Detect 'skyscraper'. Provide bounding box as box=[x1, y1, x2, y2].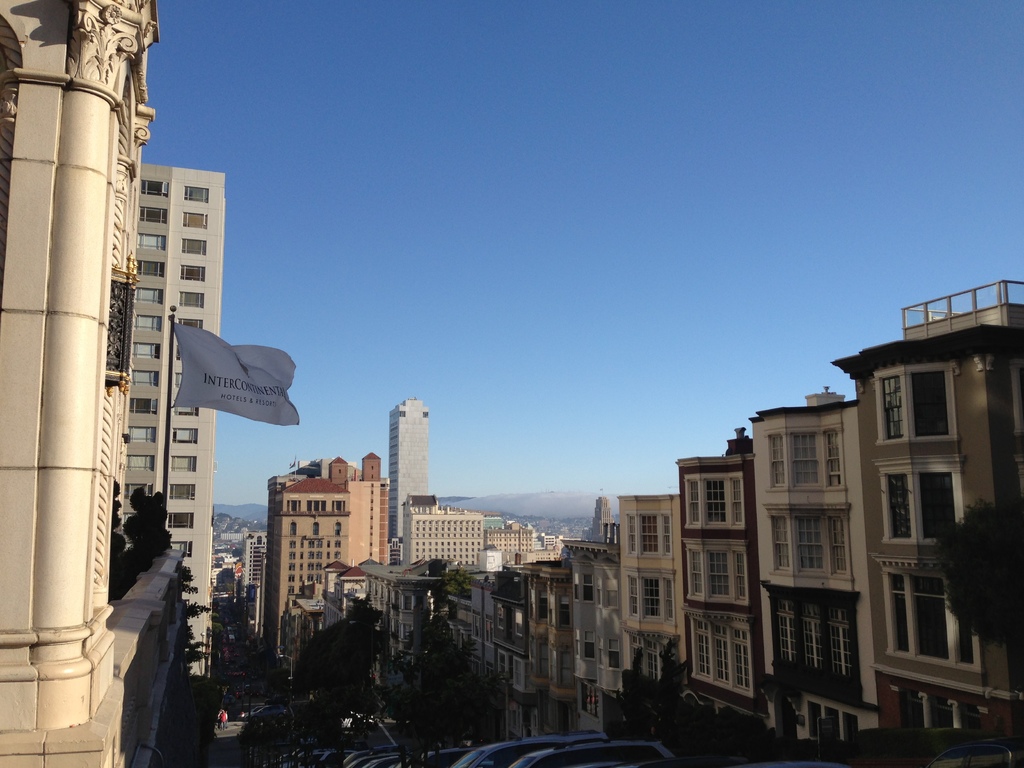
box=[826, 285, 1023, 735].
